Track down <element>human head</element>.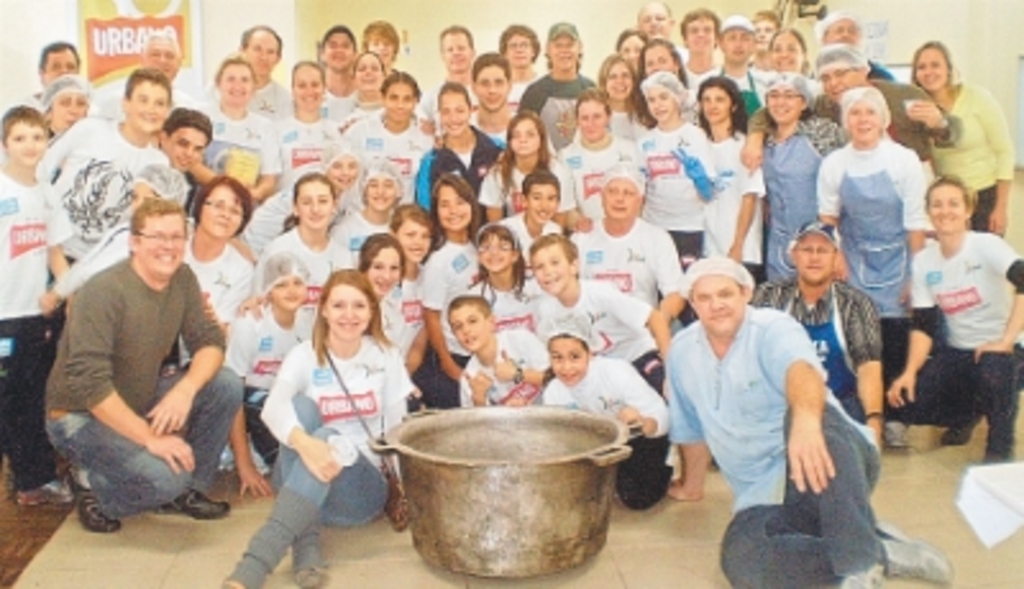
Tracked to rect(435, 85, 471, 138).
